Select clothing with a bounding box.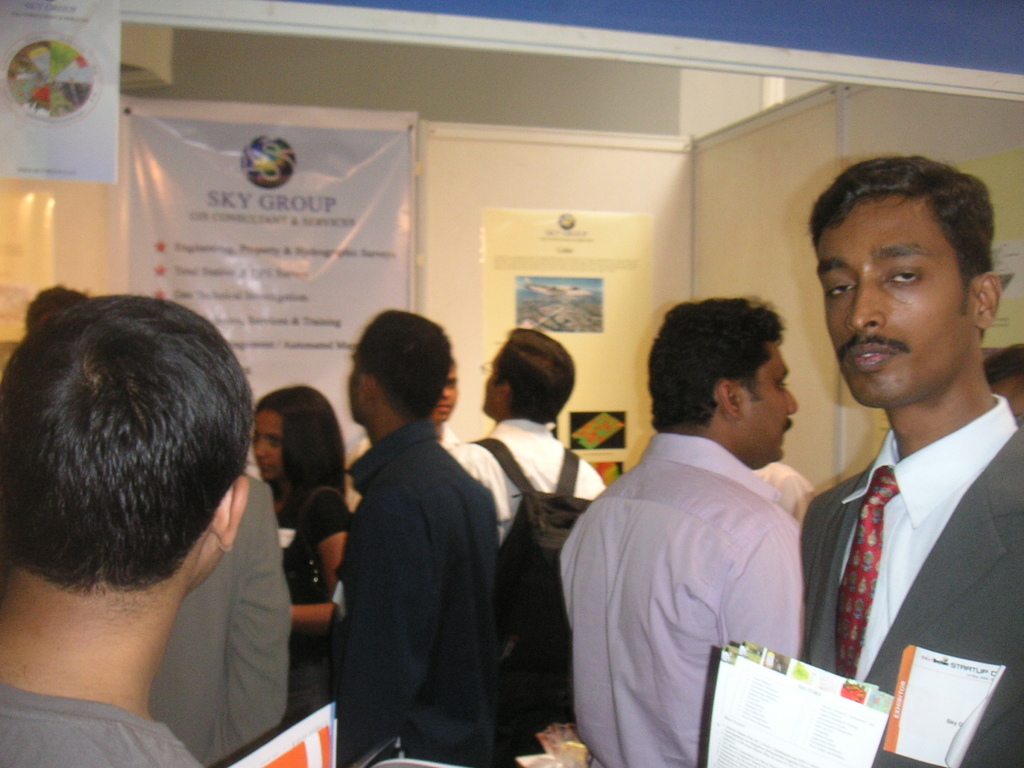
region(346, 415, 498, 758).
